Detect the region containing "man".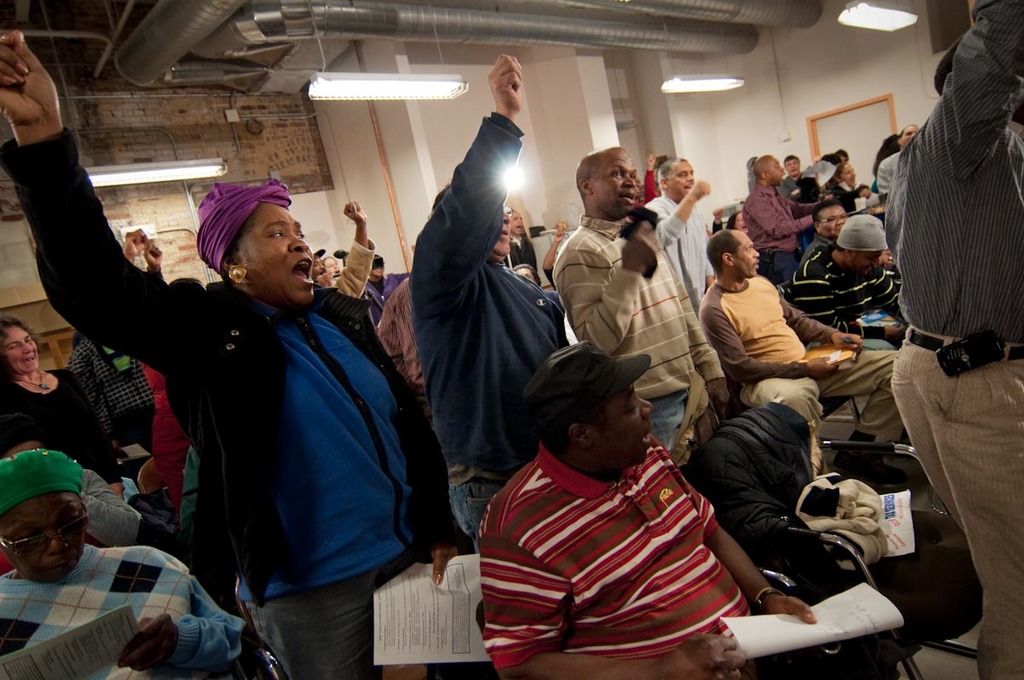
box=[783, 201, 849, 272].
